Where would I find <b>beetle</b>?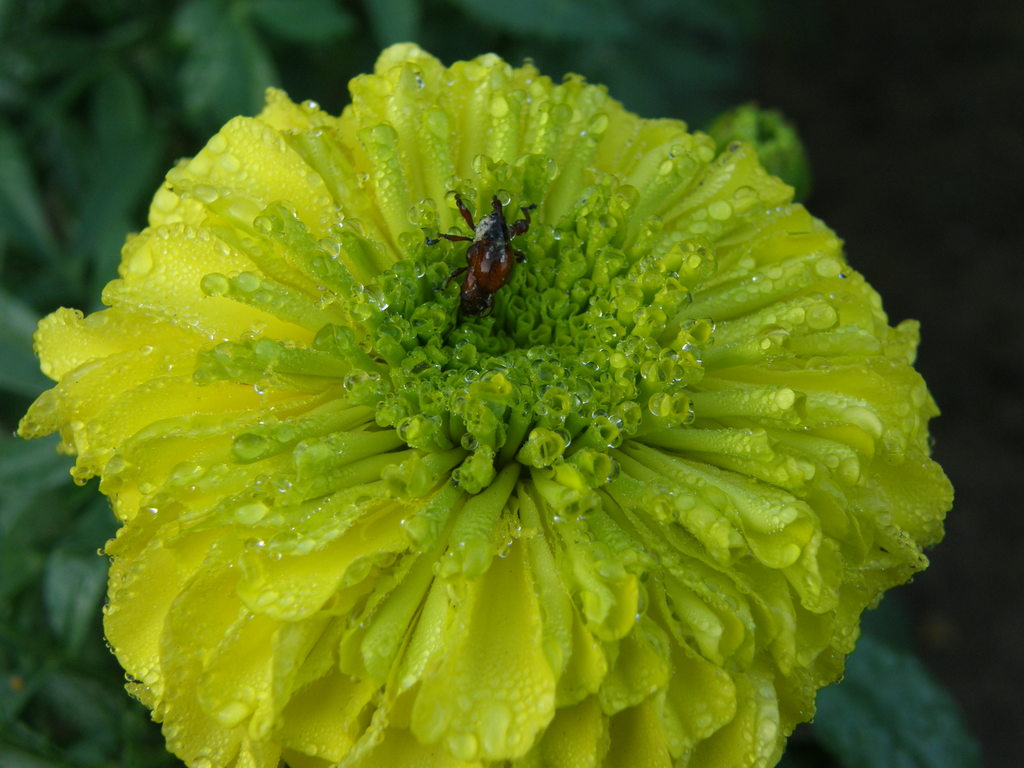
At bbox=[433, 188, 531, 322].
